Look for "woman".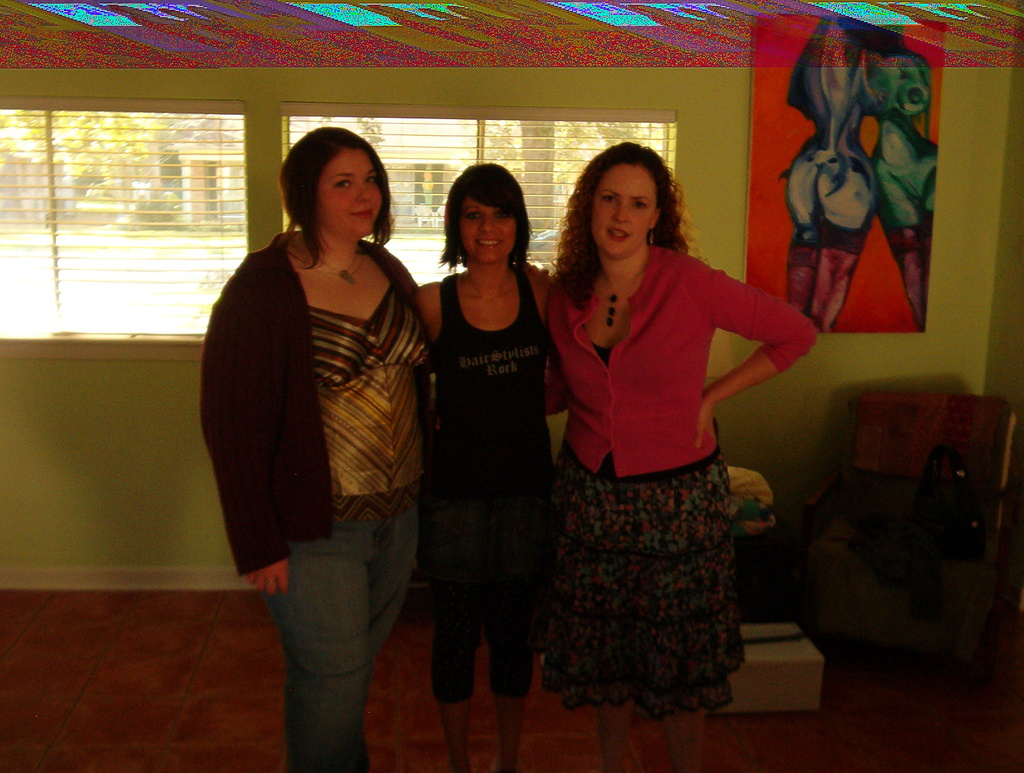
Found: BBox(520, 132, 787, 726).
